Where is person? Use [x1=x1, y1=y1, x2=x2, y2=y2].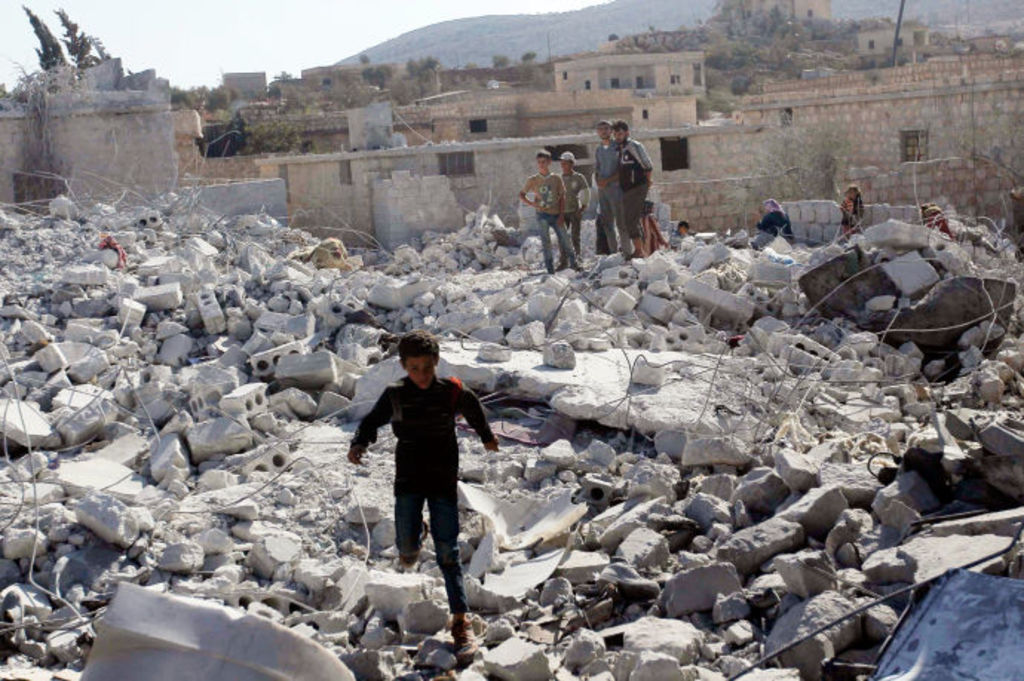
[x1=558, y1=150, x2=589, y2=260].
